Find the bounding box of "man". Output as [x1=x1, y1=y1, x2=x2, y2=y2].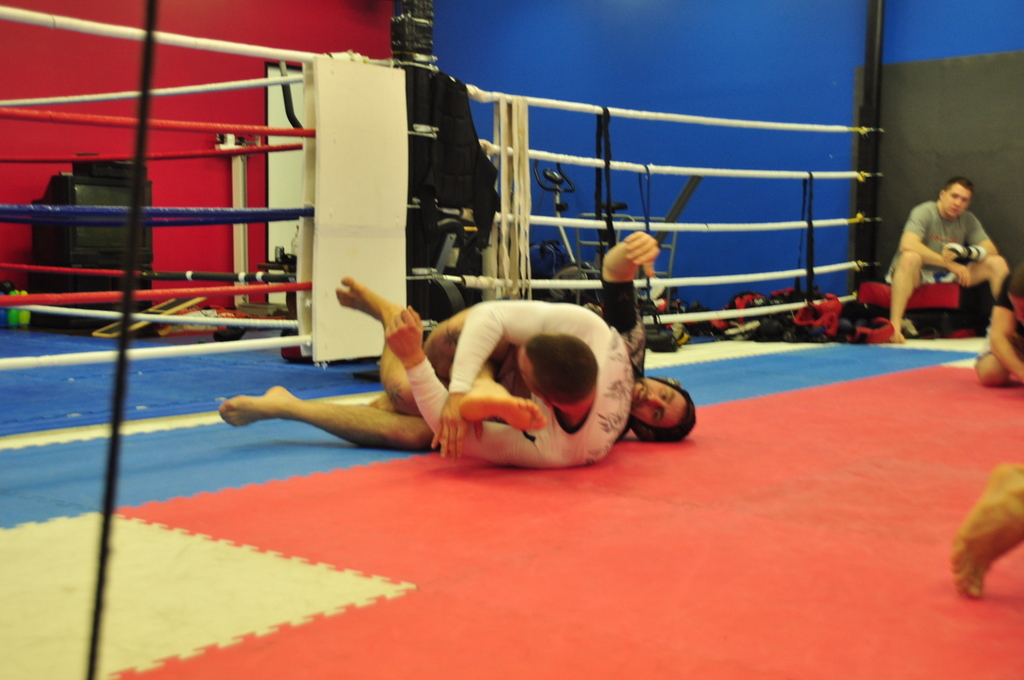
[x1=981, y1=260, x2=1023, y2=387].
